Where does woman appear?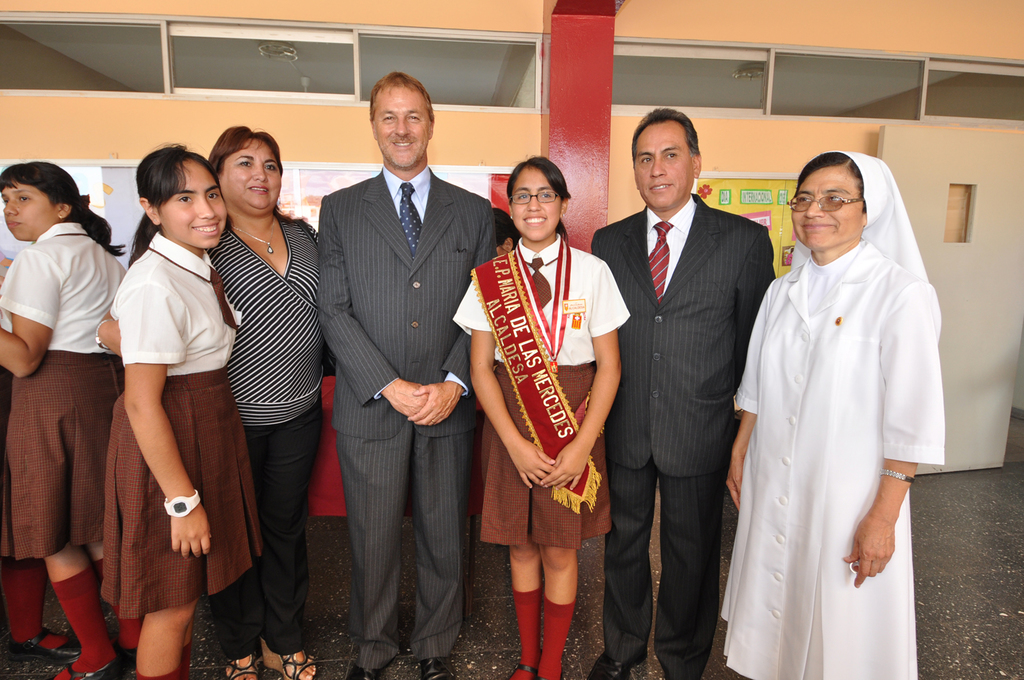
Appears at region(732, 137, 948, 679).
